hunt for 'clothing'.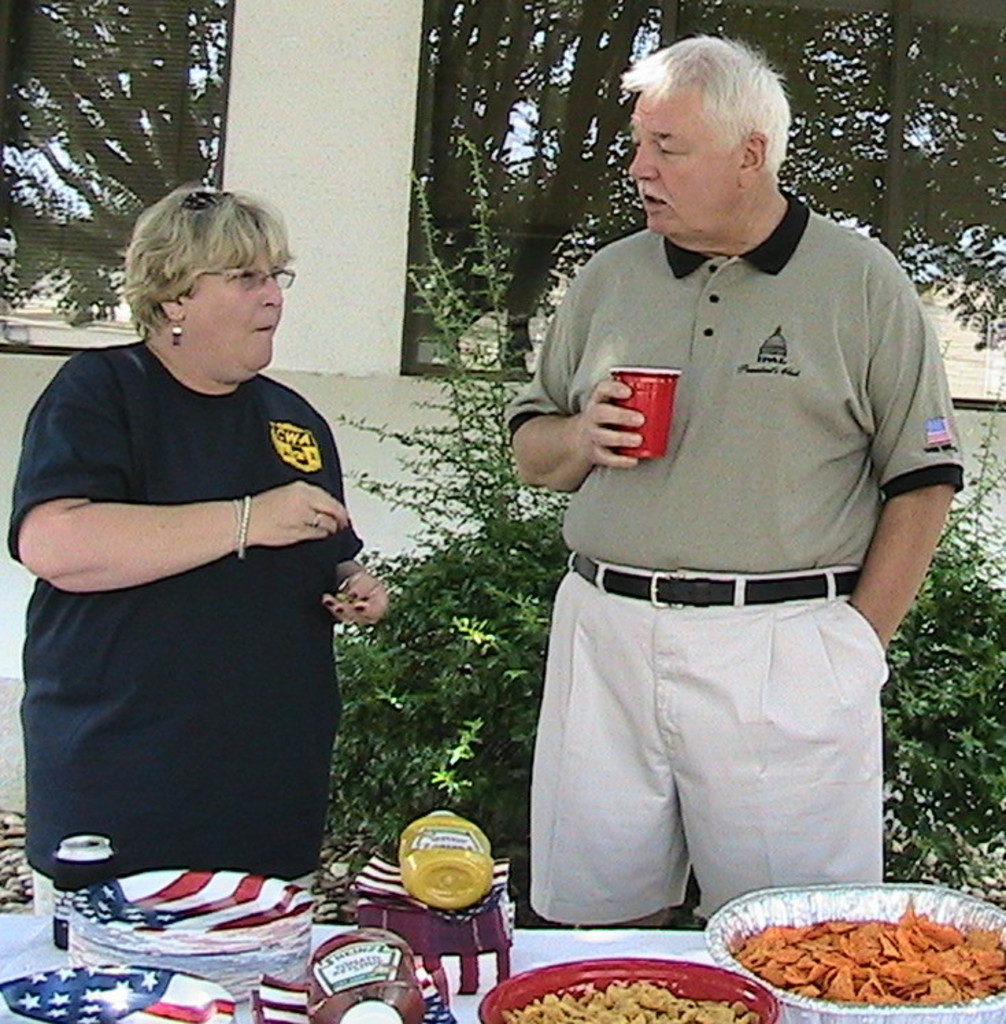
Hunted down at box(12, 337, 359, 860).
